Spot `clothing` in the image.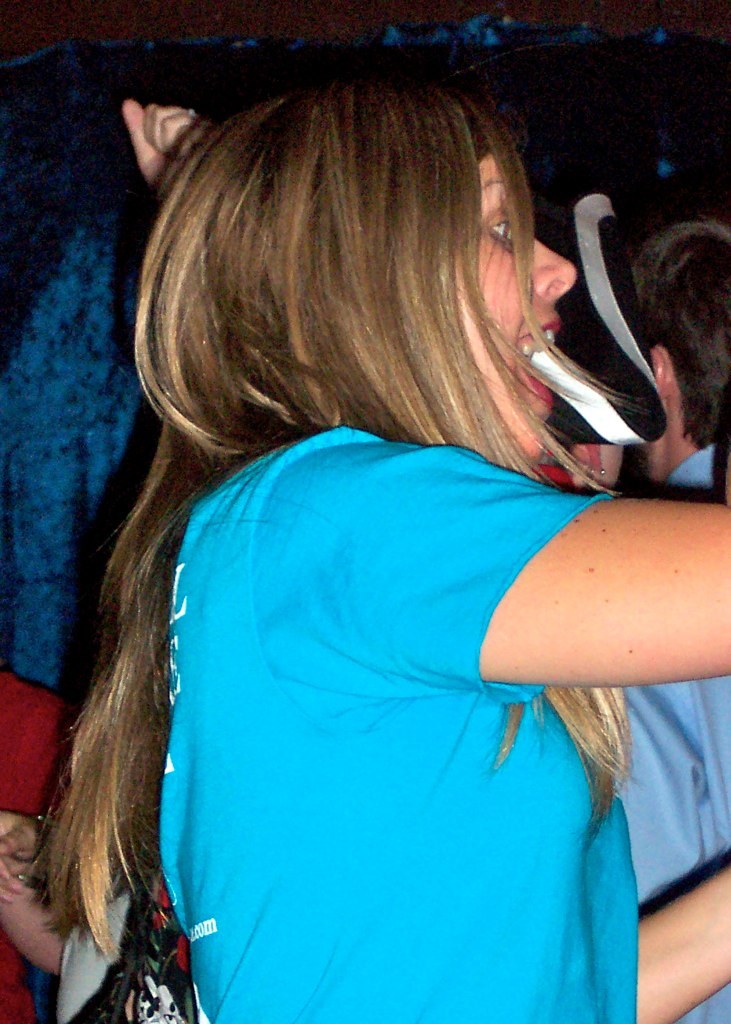
`clothing` found at 43, 849, 193, 1023.
